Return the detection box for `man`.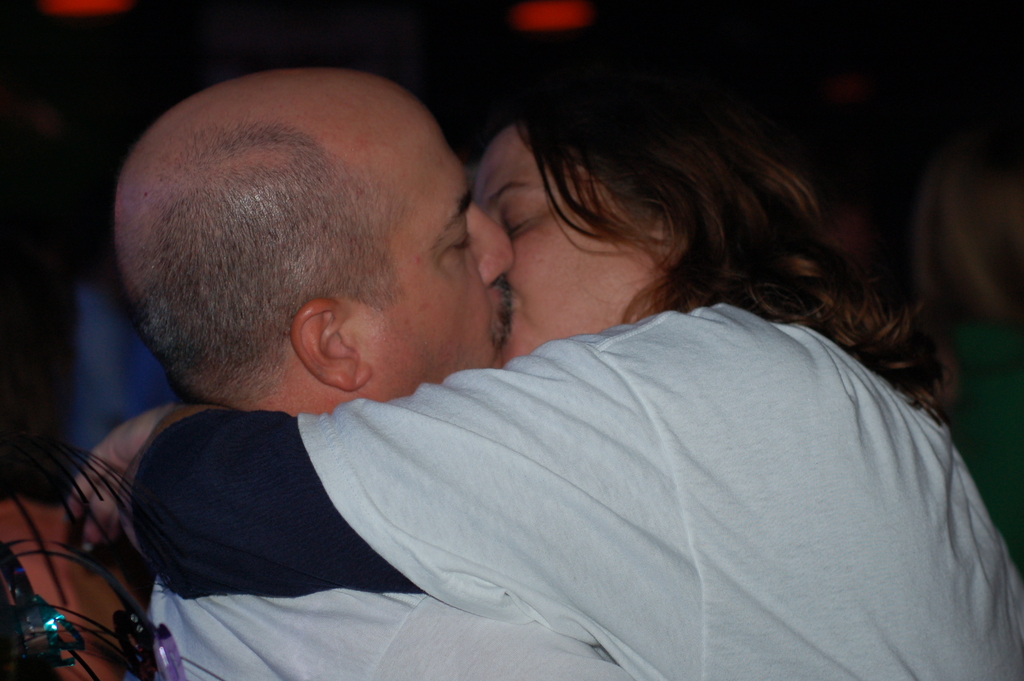
<region>100, 87, 730, 680</region>.
